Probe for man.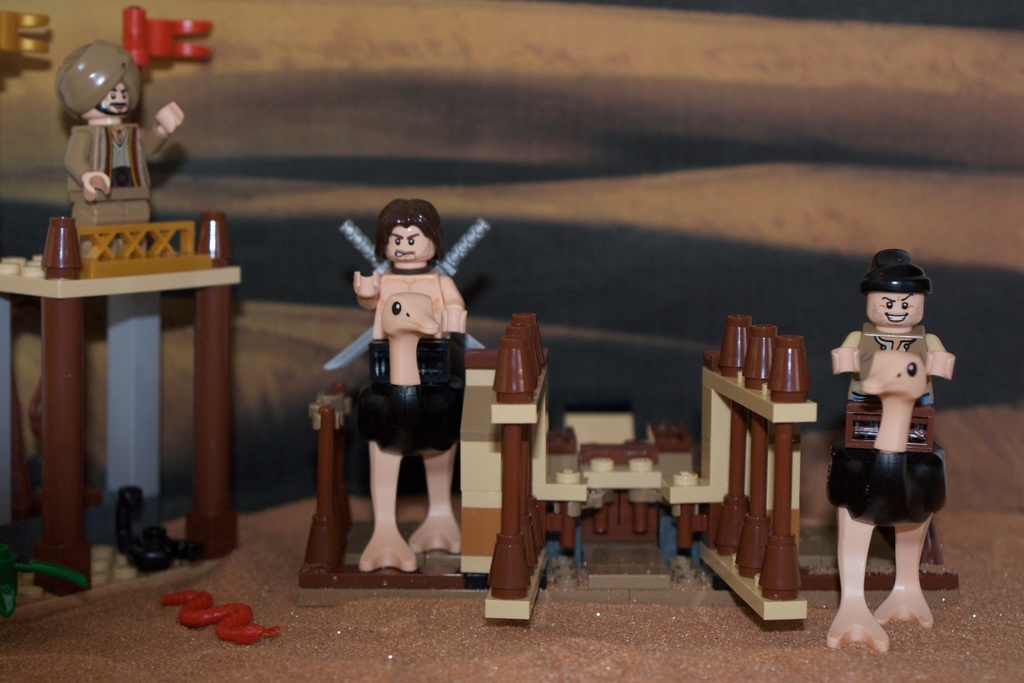
Probe result: rect(830, 243, 959, 382).
